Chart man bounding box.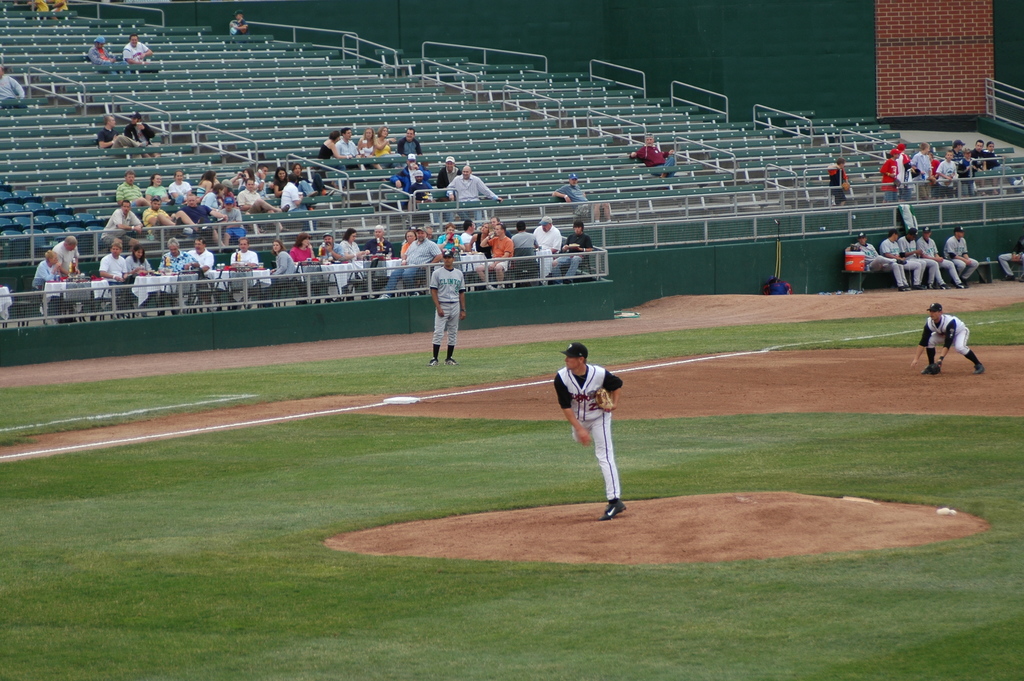
Charted: 951, 140, 963, 164.
